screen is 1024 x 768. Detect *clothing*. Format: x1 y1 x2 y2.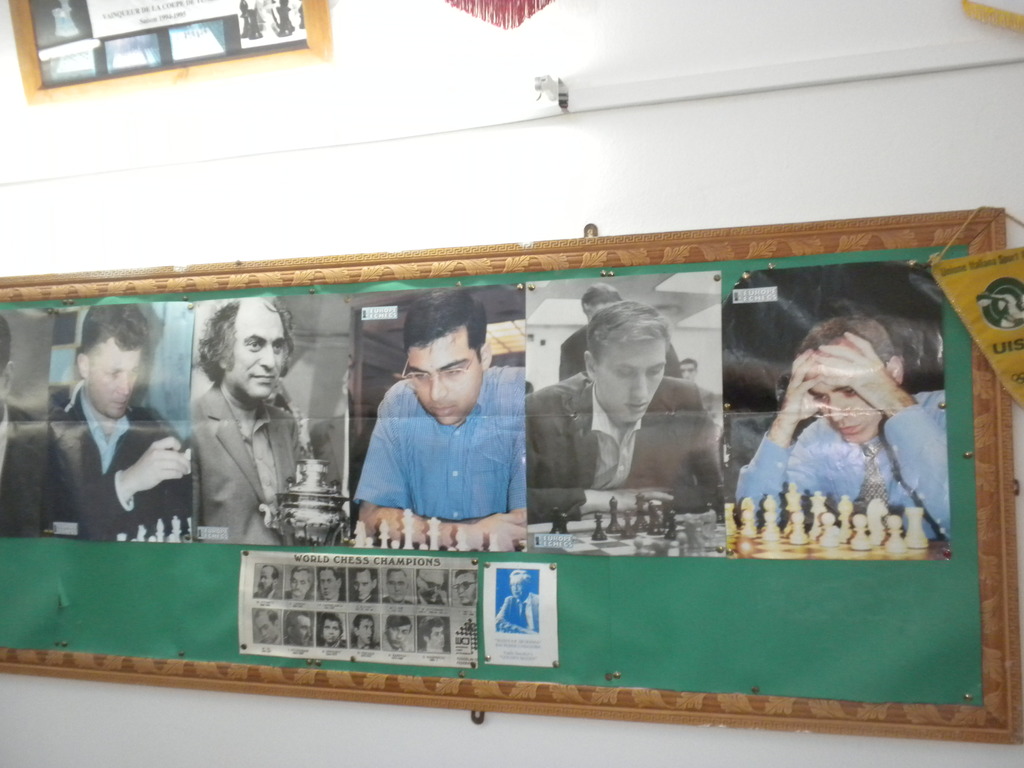
732 388 954 561.
